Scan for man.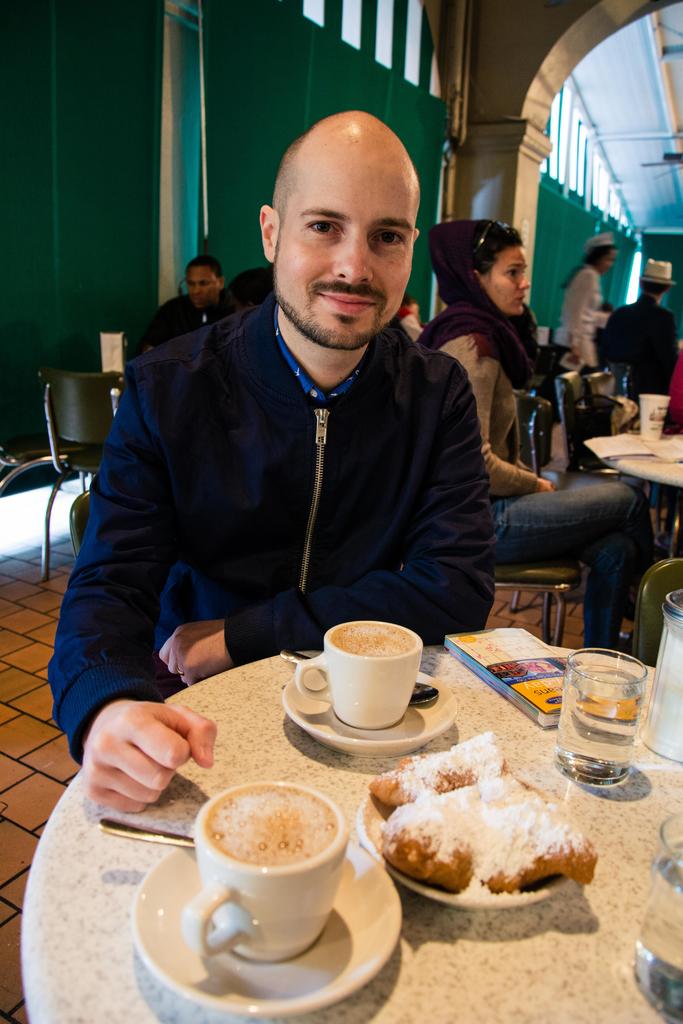
Scan result: x1=591 y1=253 x2=679 y2=398.
